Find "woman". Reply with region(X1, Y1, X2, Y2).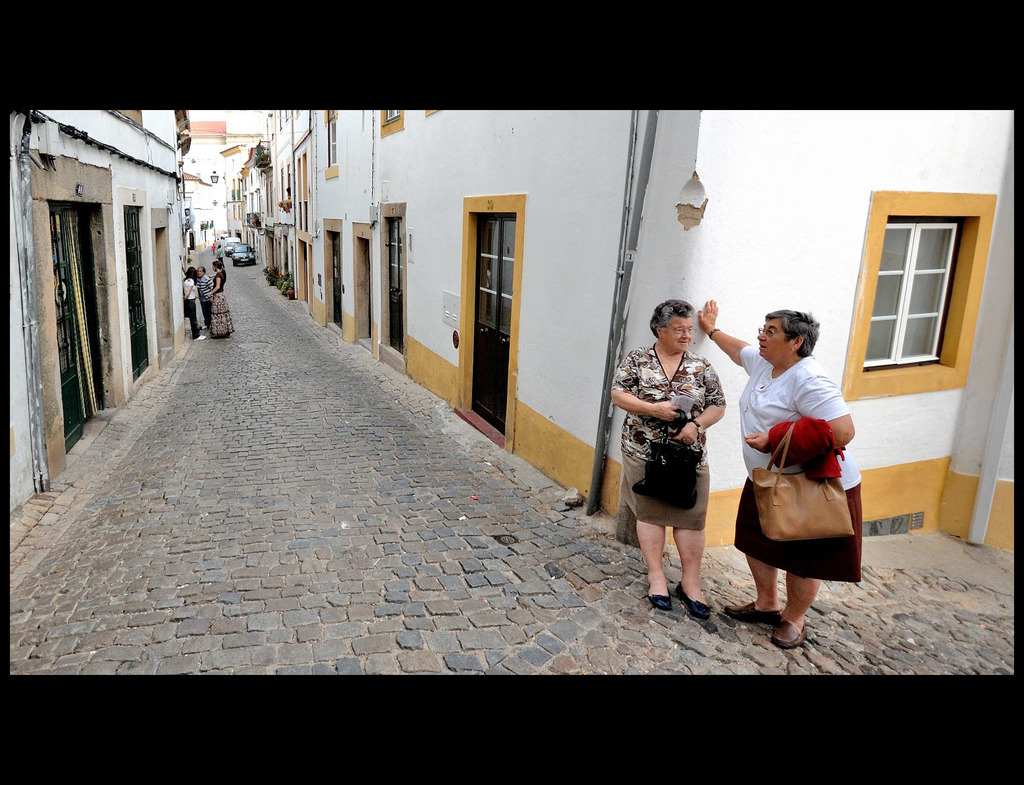
region(696, 298, 865, 651).
